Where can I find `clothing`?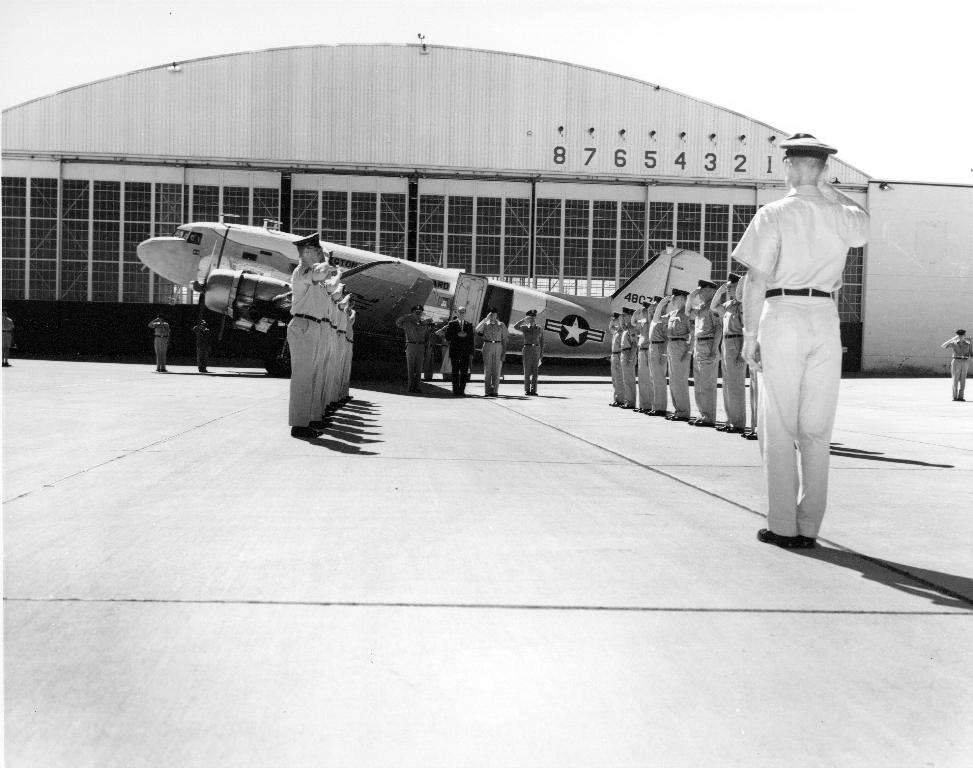
You can find it at [511, 319, 549, 390].
